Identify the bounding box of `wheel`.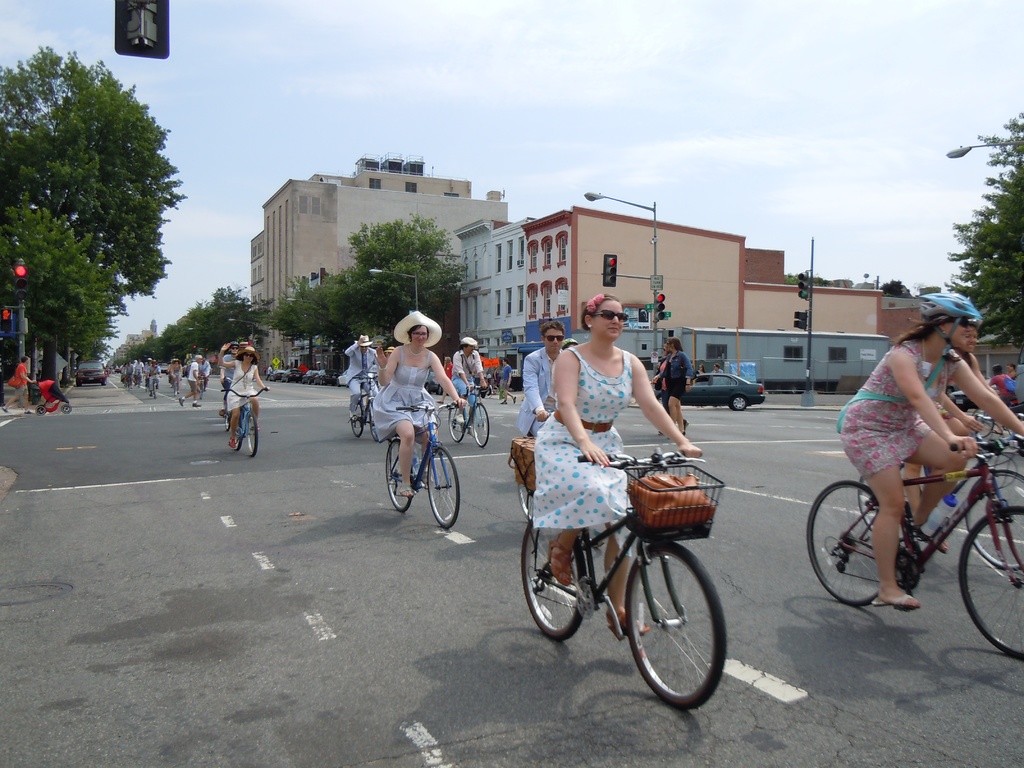
detection(520, 518, 584, 640).
